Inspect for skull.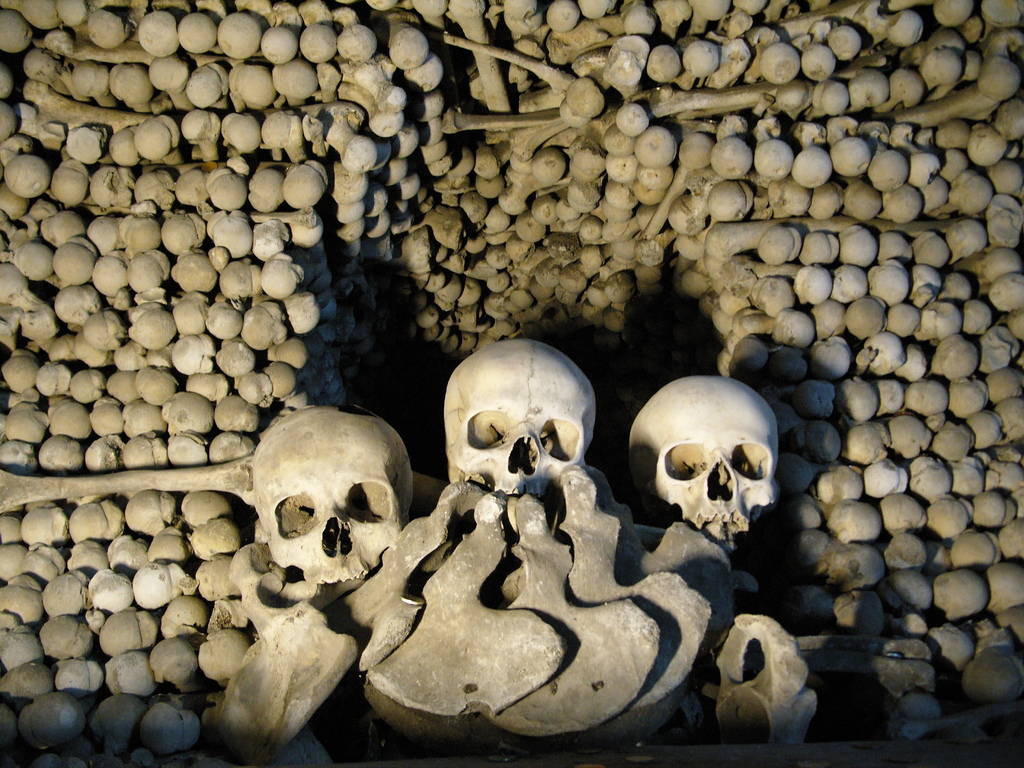
Inspection: [x1=441, y1=335, x2=598, y2=495].
